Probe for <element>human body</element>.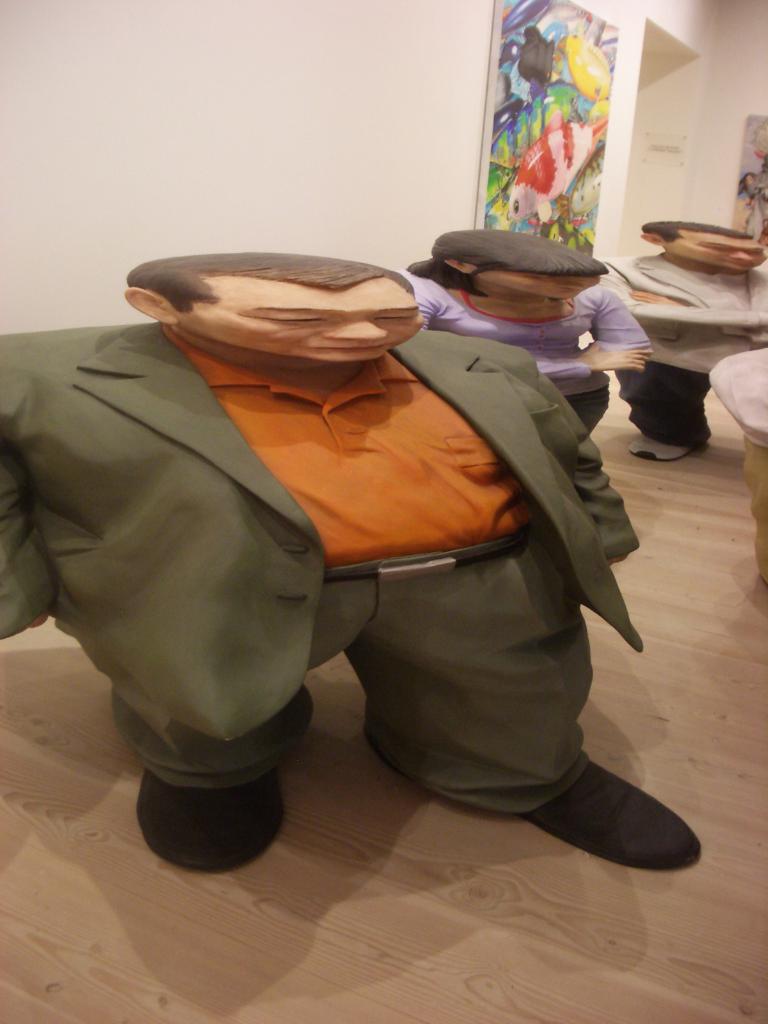
Probe result: <box>413,261,649,449</box>.
